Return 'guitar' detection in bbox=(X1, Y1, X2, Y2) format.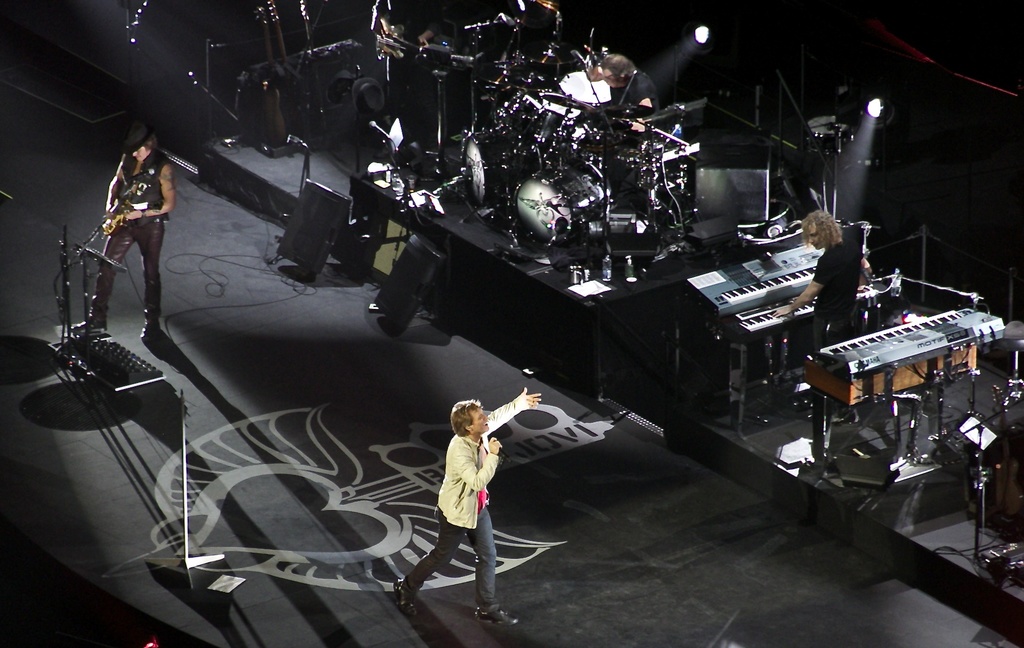
bbox=(252, 10, 298, 153).
